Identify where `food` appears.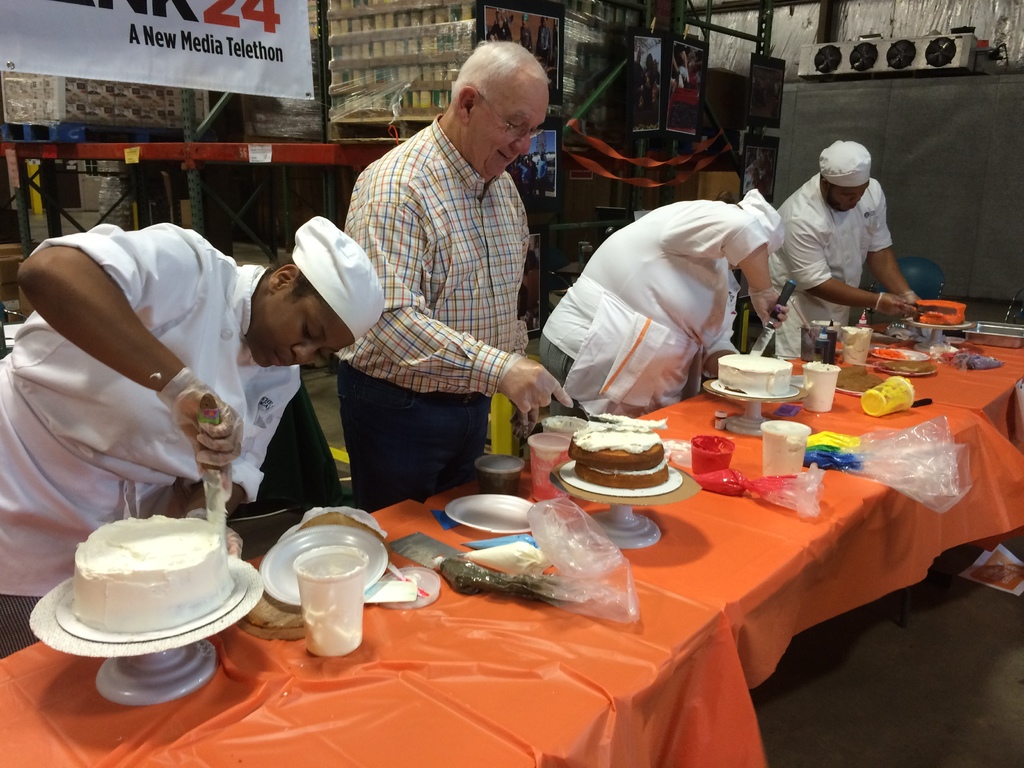
Appears at (571,424,664,478).
